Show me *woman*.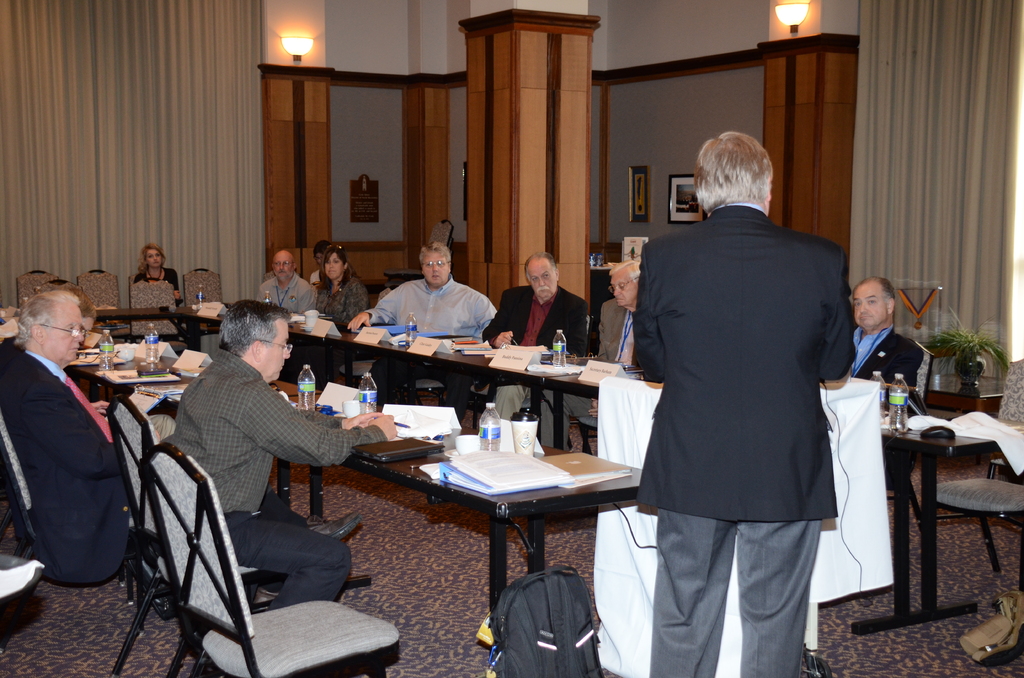
*woman* is here: rect(131, 243, 185, 300).
